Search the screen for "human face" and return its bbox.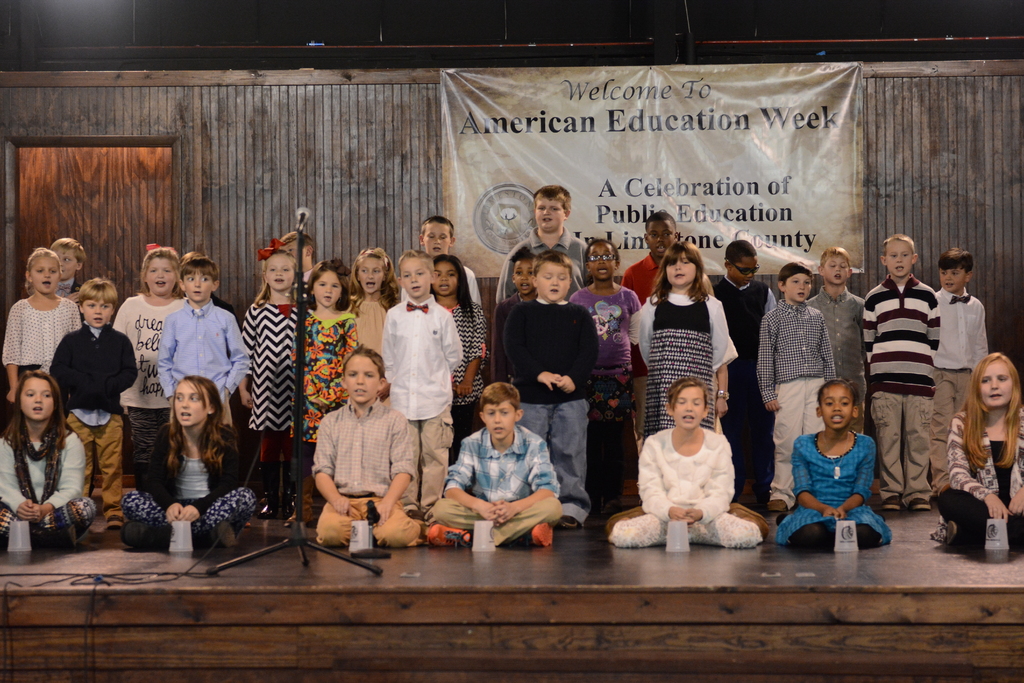
Found: <box>585,243,616,277</box>.
